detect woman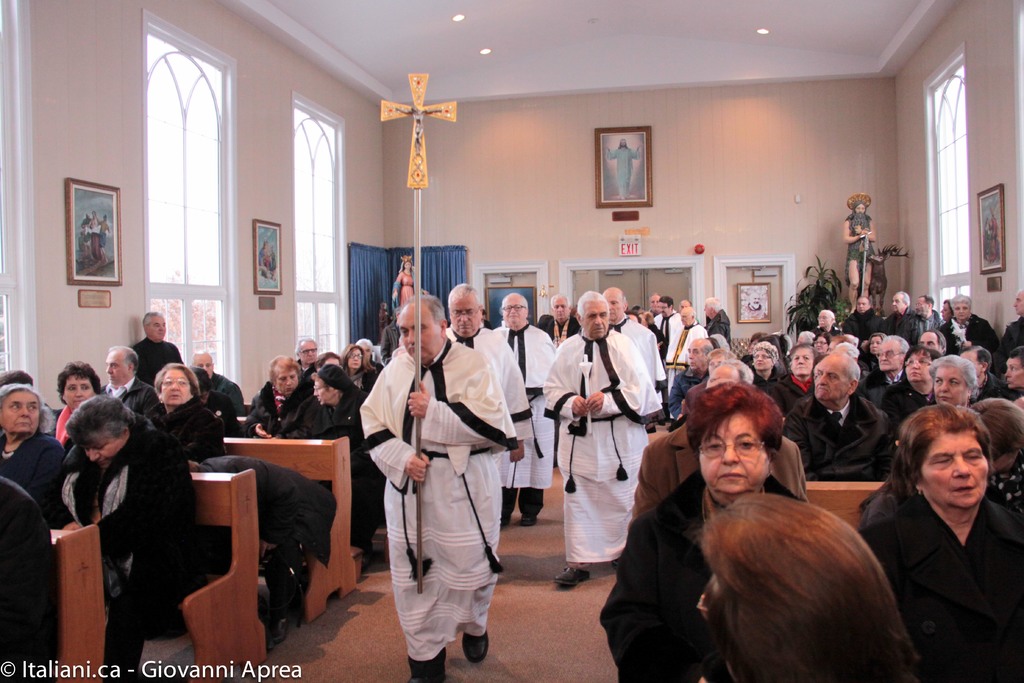
<bbox>785, 339, 820, 399</bbox>
